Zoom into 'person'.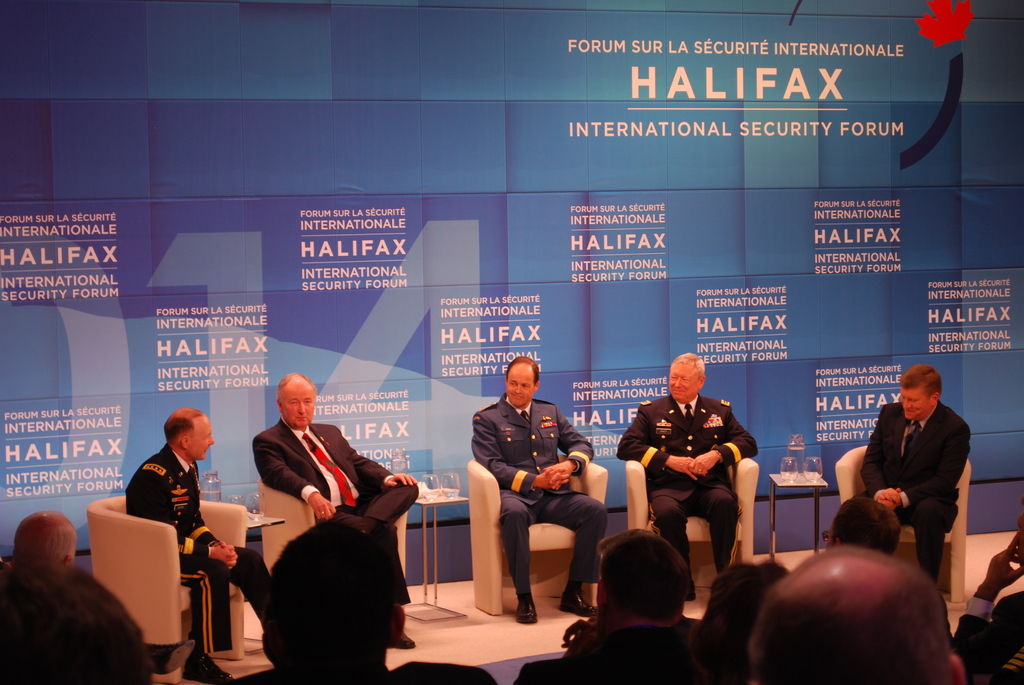
Zoom target: (835, 369, 961, 587).
